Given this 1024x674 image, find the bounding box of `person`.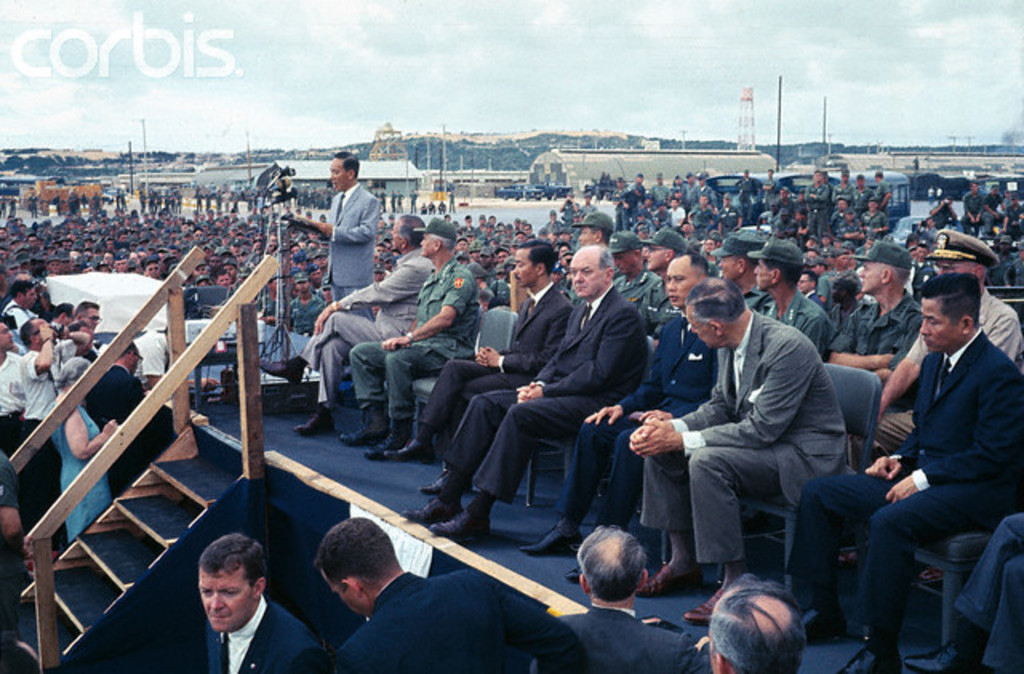
select_region(309, 517, 544, 672).
